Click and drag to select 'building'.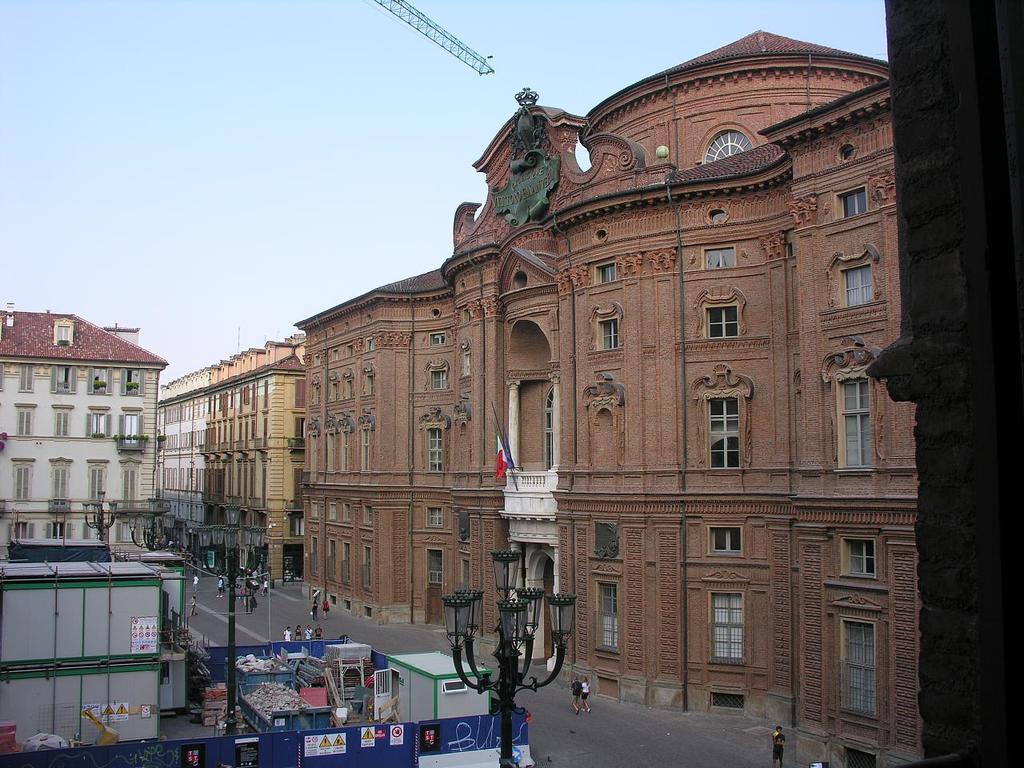
Selection: box(161, 360, 203, 542).
